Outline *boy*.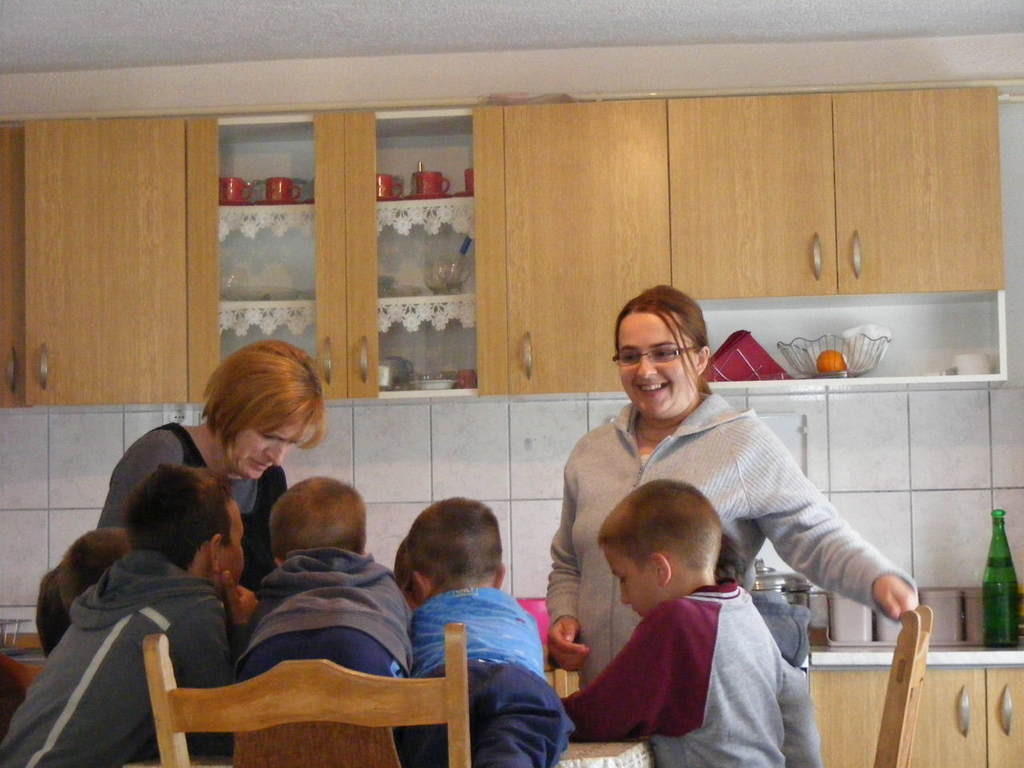
Outline: [10,466,254,767].
